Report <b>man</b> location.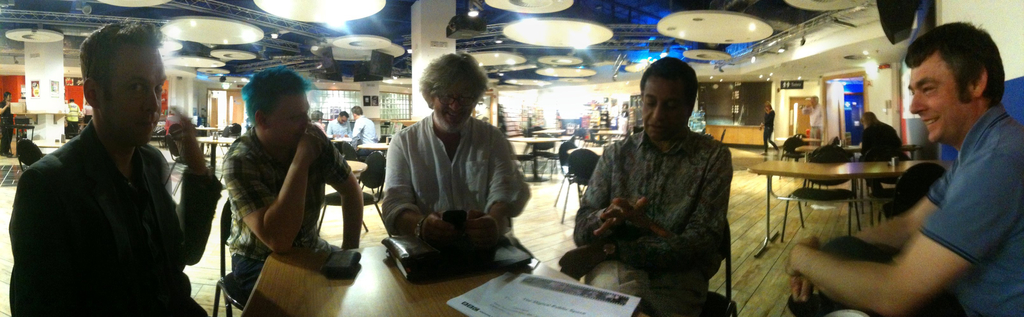
Report: box=[384, 47, 535, 250].
